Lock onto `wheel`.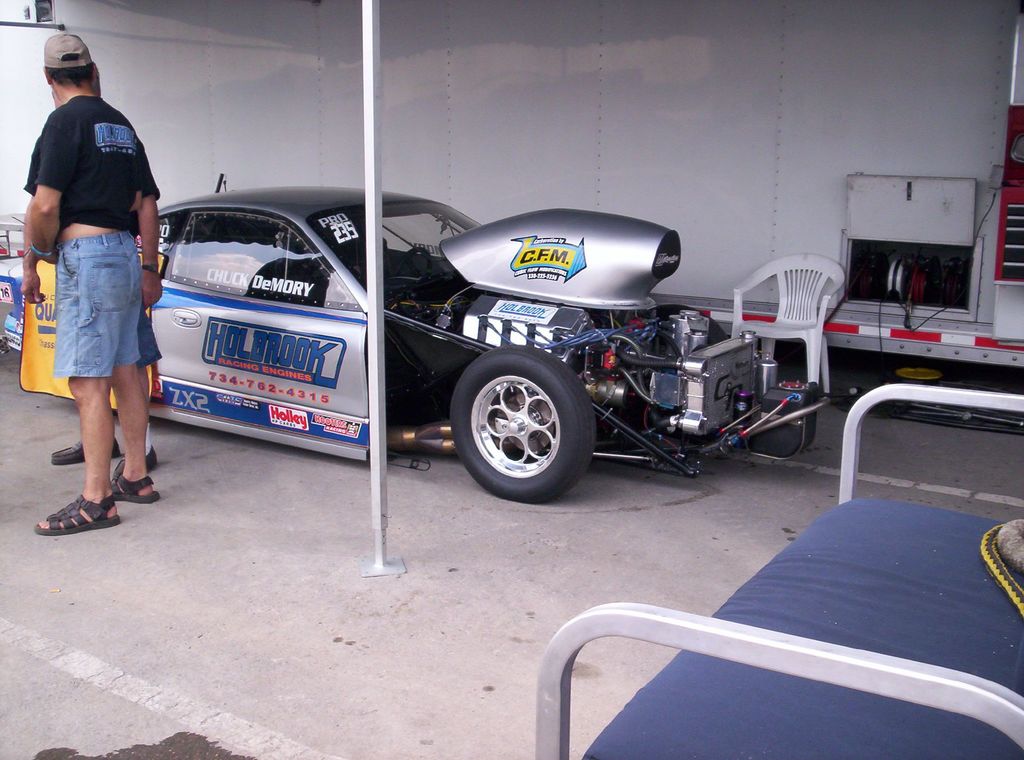
Locked: 651, 305, 730, 349.
